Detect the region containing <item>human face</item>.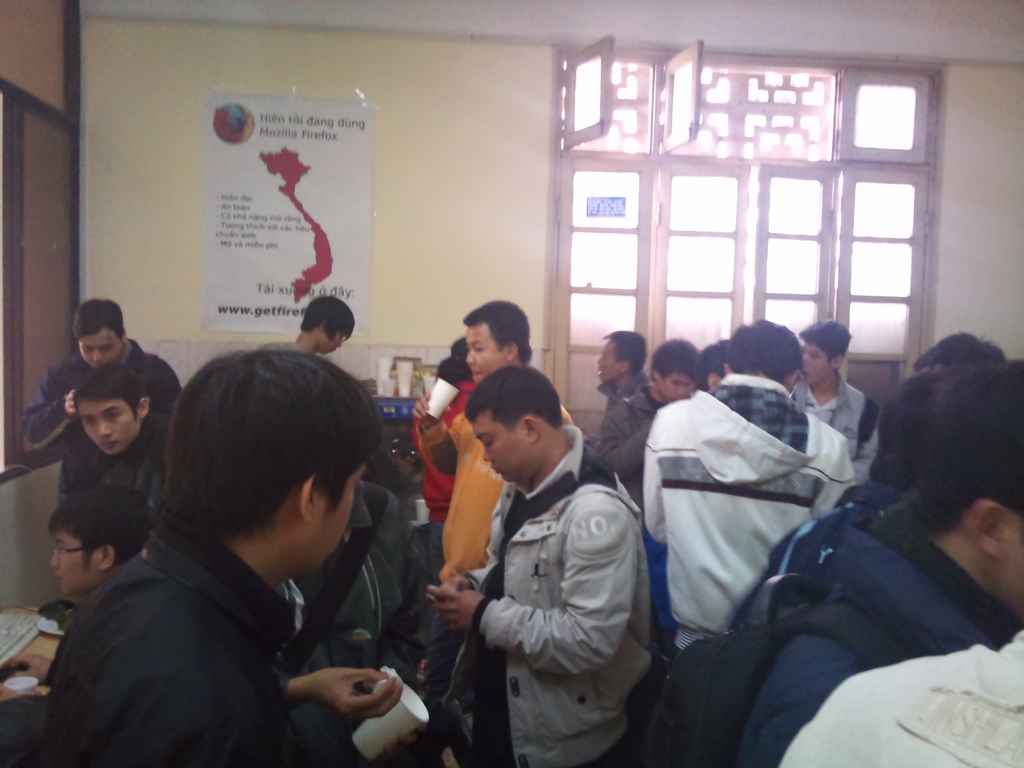
pyautogui.locateOnScreen(79, 330, 127, 365).
